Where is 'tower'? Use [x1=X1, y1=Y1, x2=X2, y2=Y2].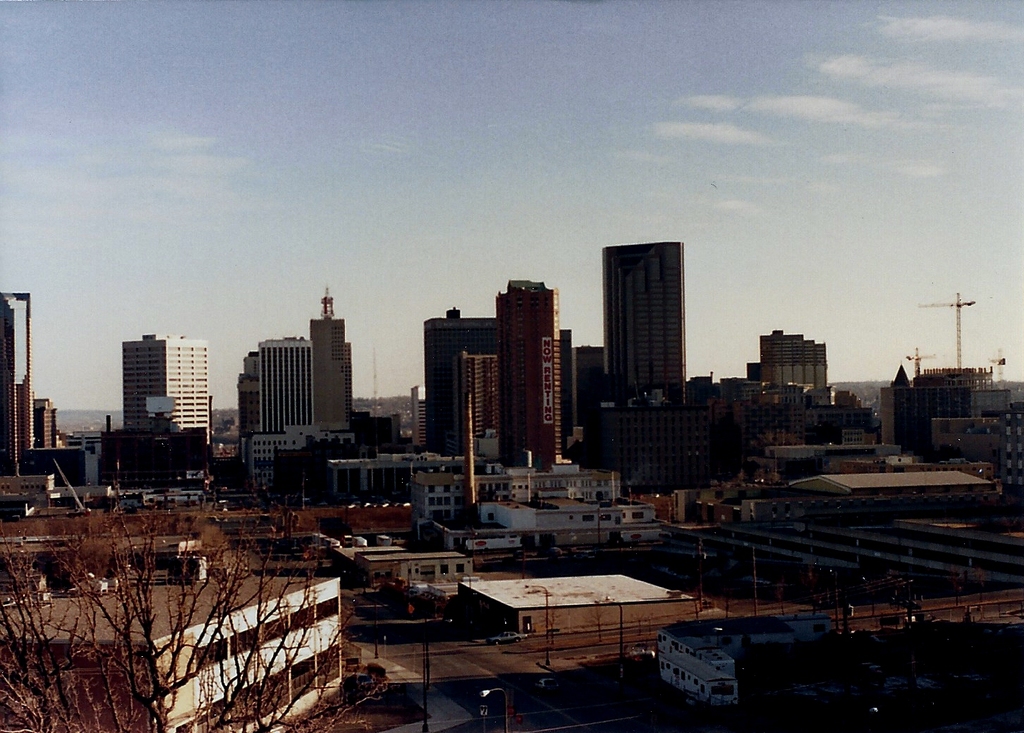
[x1=256, y1=340, x2=309, y2=430].
